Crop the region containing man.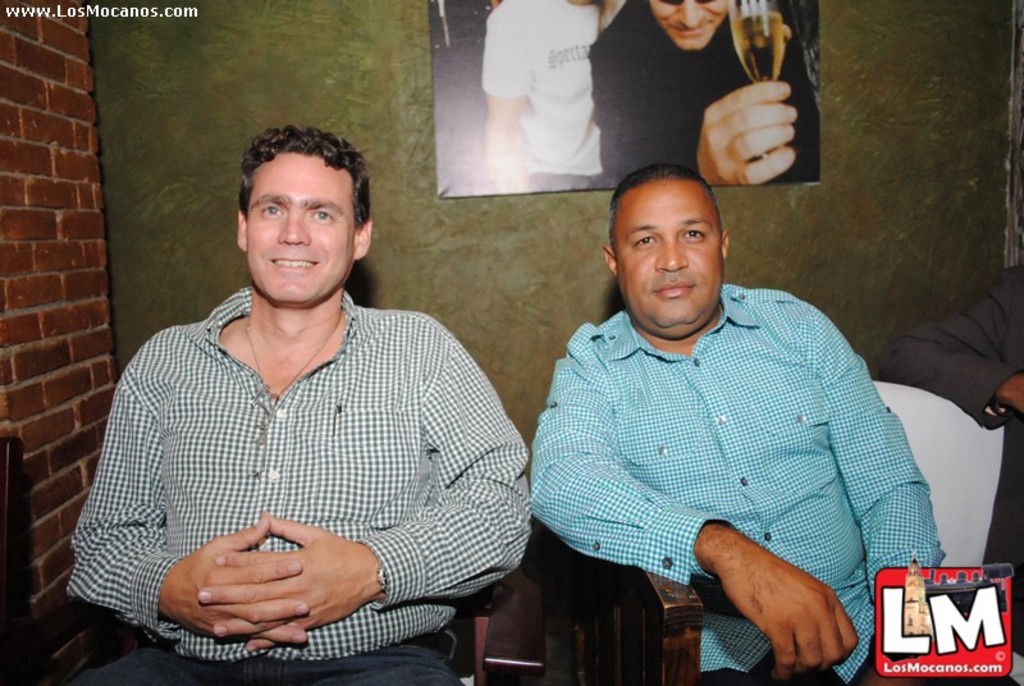
Crop region: 589, 0, 822, 188.
